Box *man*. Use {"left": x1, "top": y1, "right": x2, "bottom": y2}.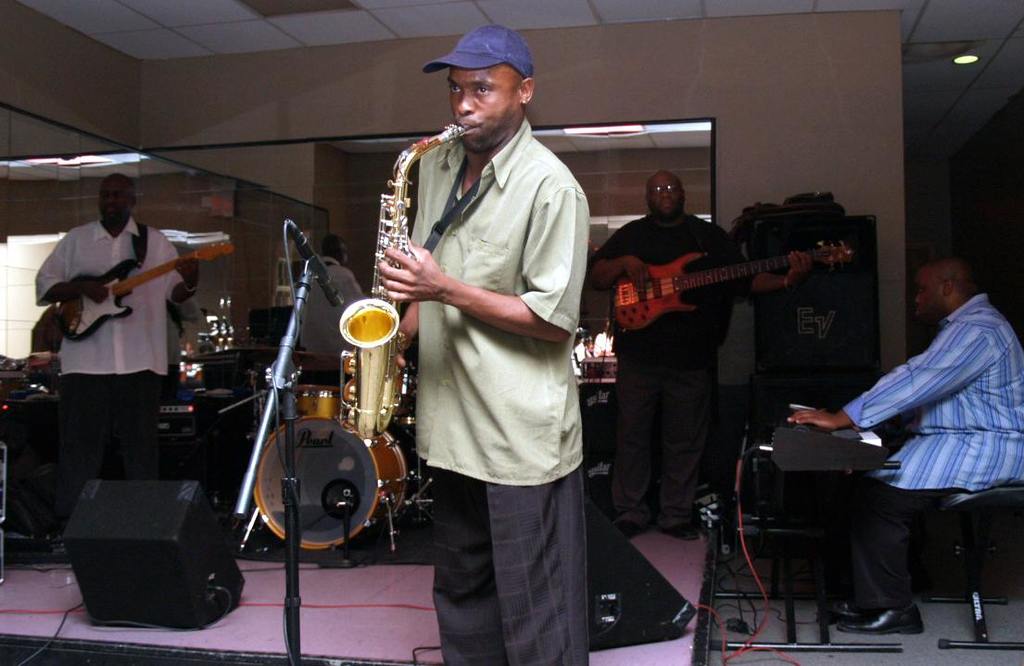
{"left": 359, "top": 27, "right": 598, "bottom": 665}.
